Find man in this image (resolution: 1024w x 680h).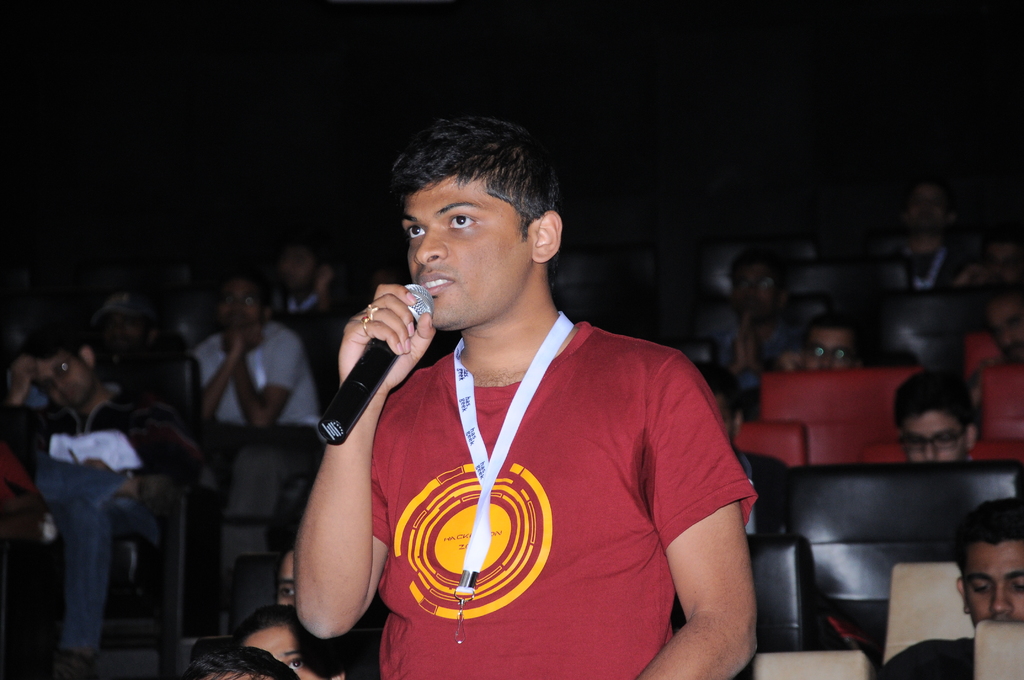
<bbox>286, 121, 751, 679</bbox>.
